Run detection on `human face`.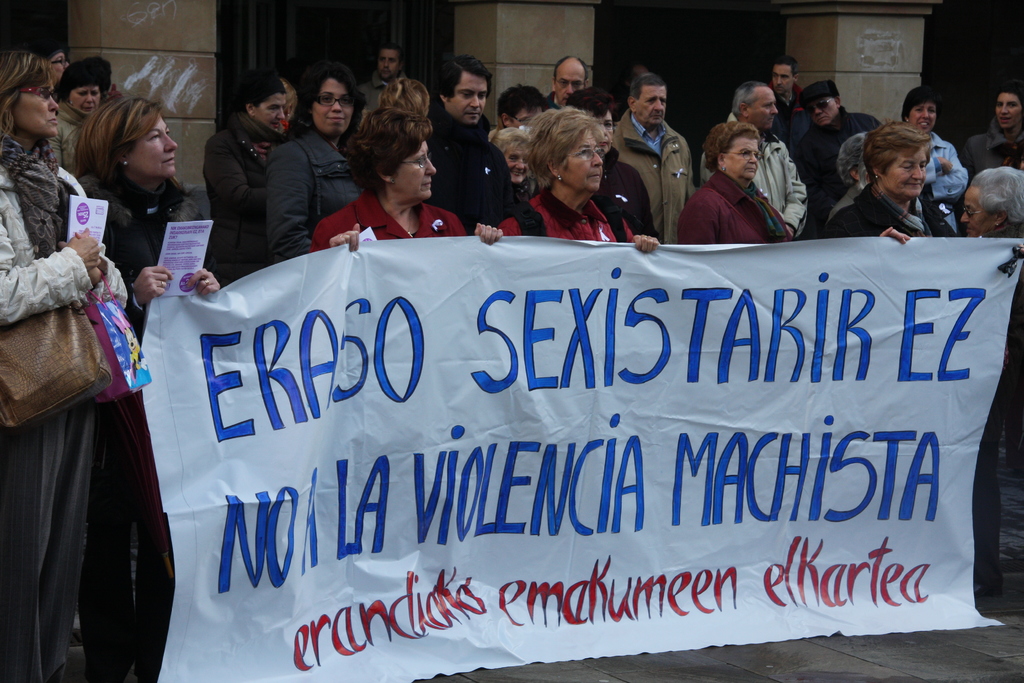
Result: 909 100 938 135.
